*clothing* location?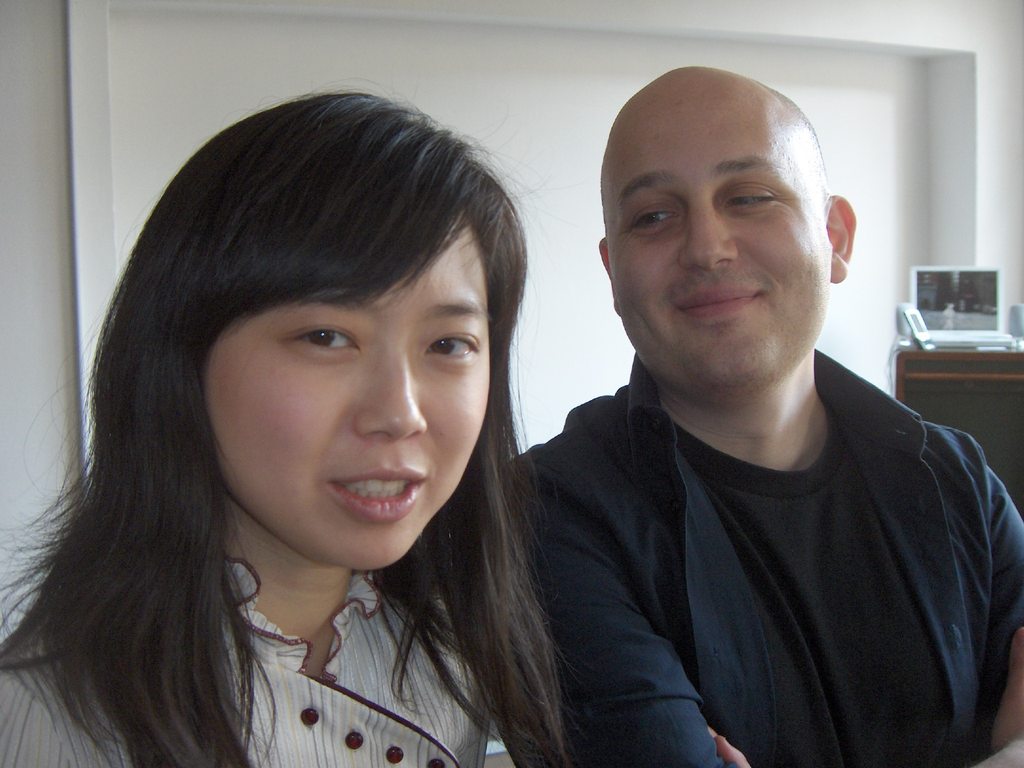
0:552:493:767
